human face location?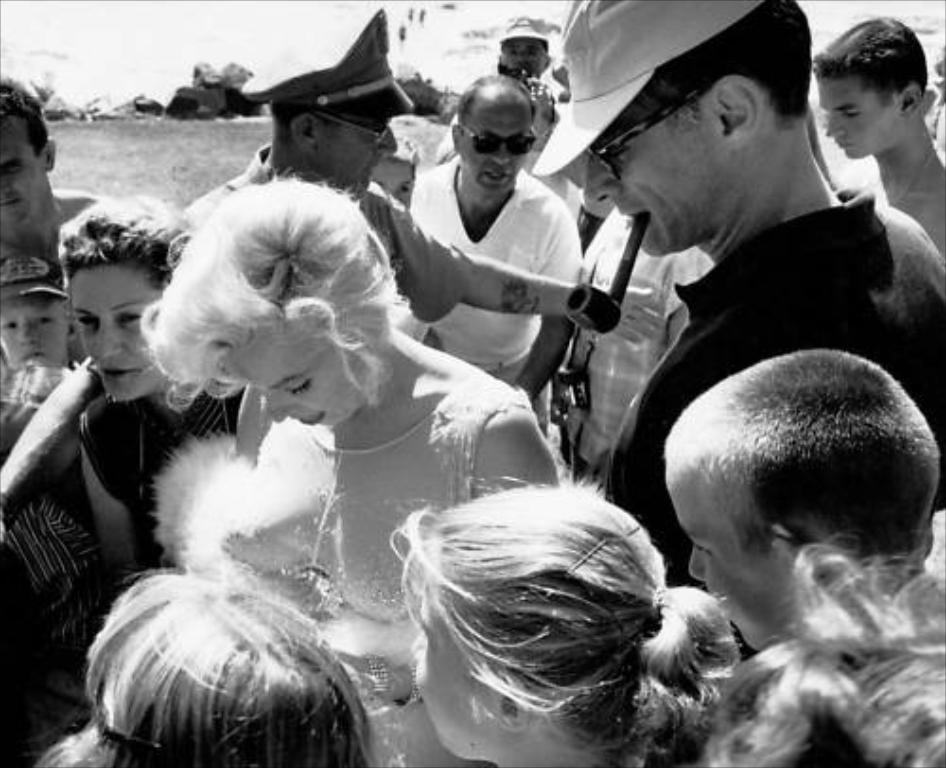
crop(401, 588, 505, 760)
